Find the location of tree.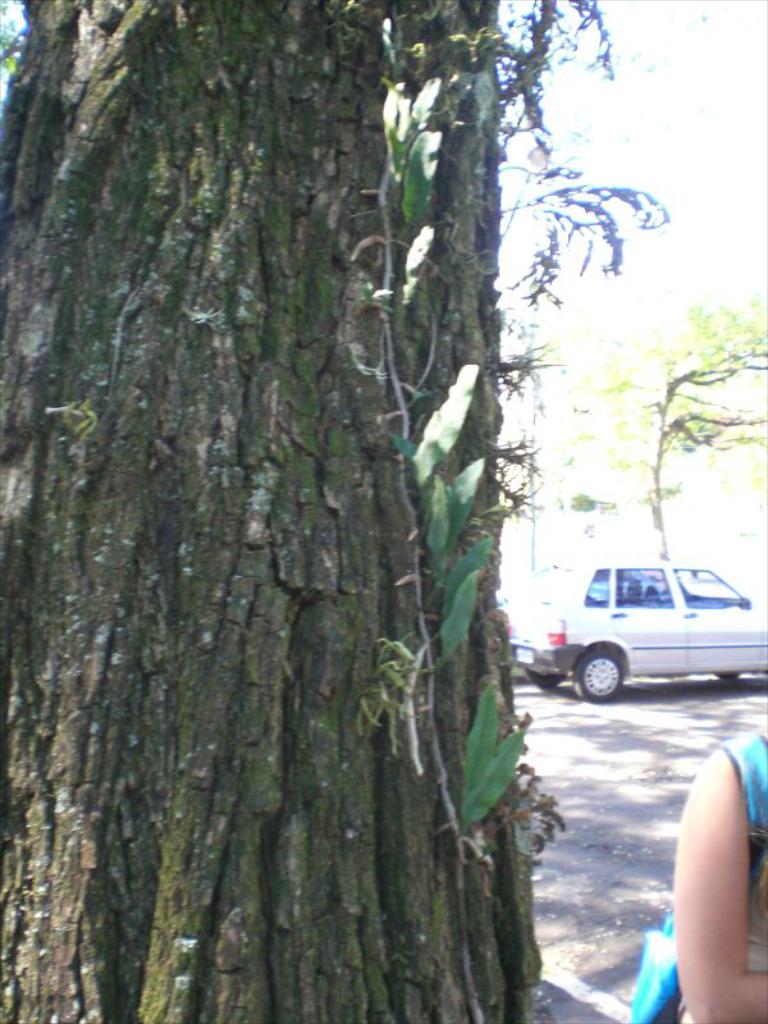
Location: (left=0, top=41, right=668, bottom=975).
